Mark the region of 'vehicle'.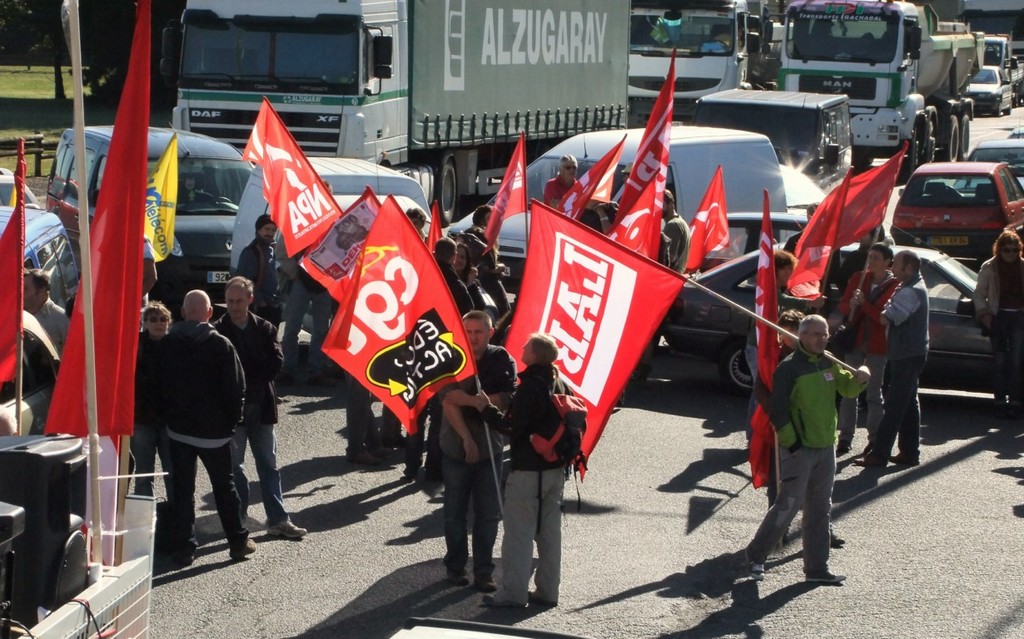
Region: x1=779 y1=0 x2=991 y2=169.
